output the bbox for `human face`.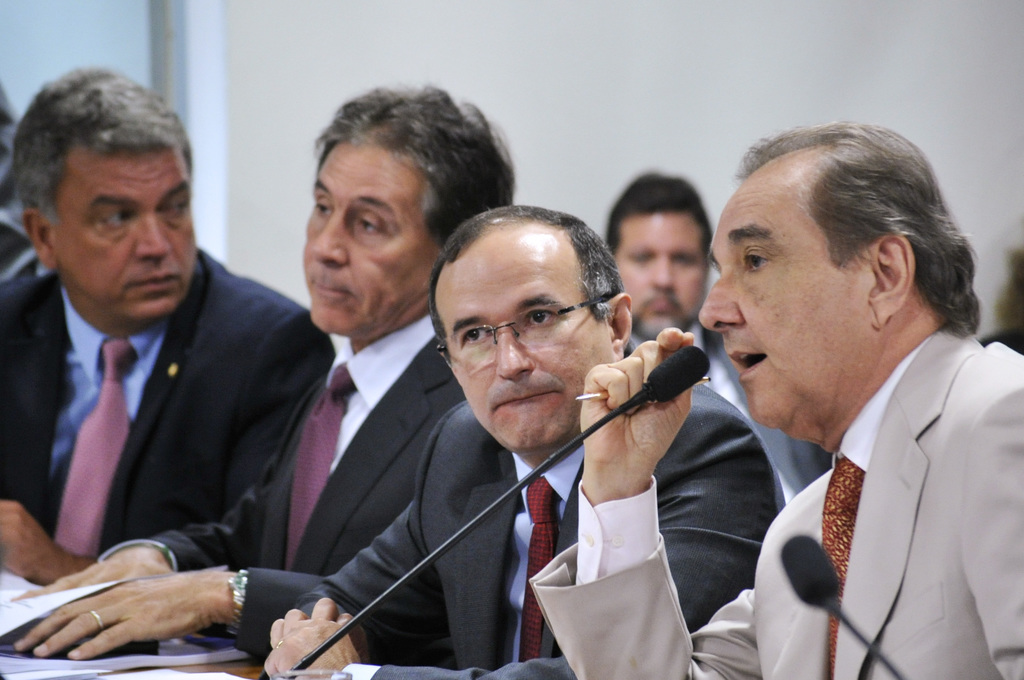
locate(48, 148, 200, 324).
